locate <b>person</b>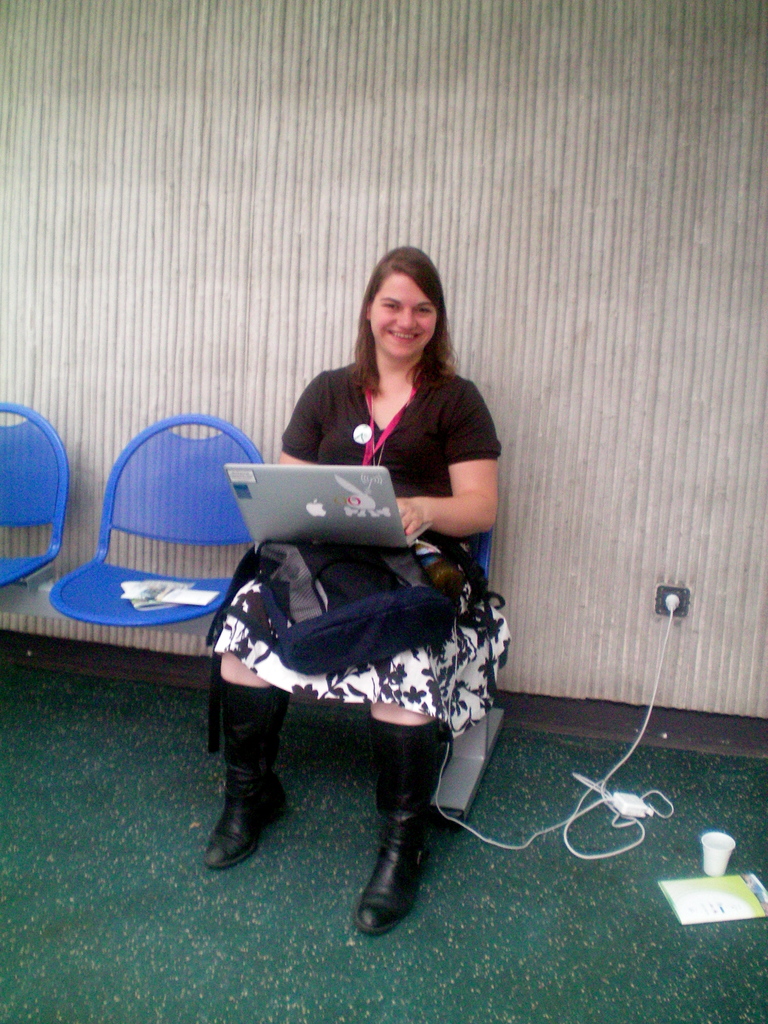
bbox=(201, 232, 499, 947)
